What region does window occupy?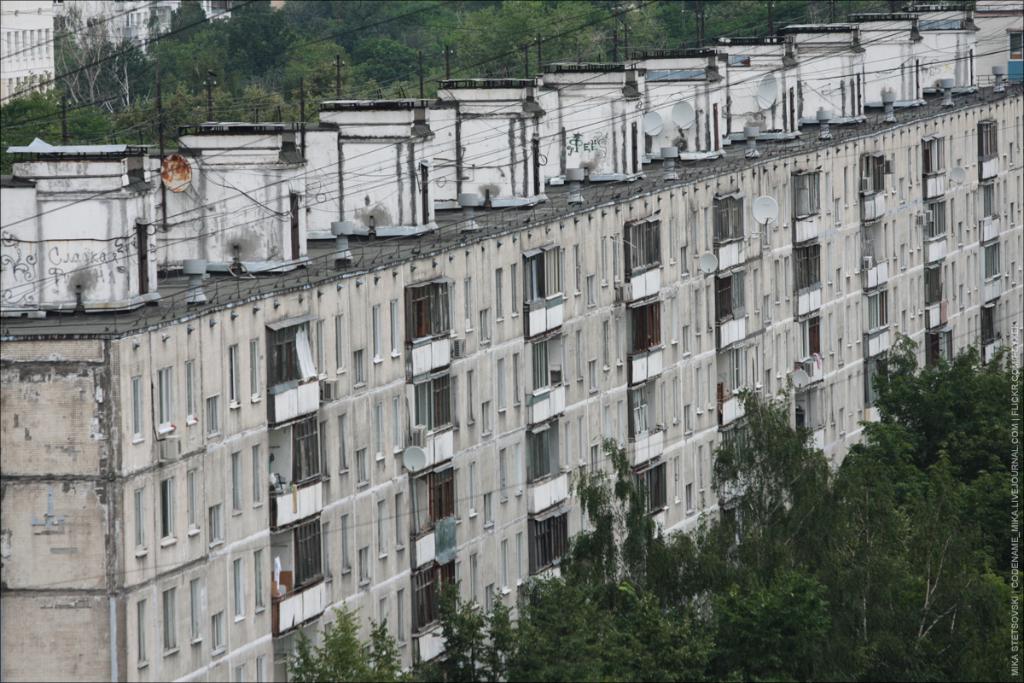
bbox=[983, 176, 1002, 231].
